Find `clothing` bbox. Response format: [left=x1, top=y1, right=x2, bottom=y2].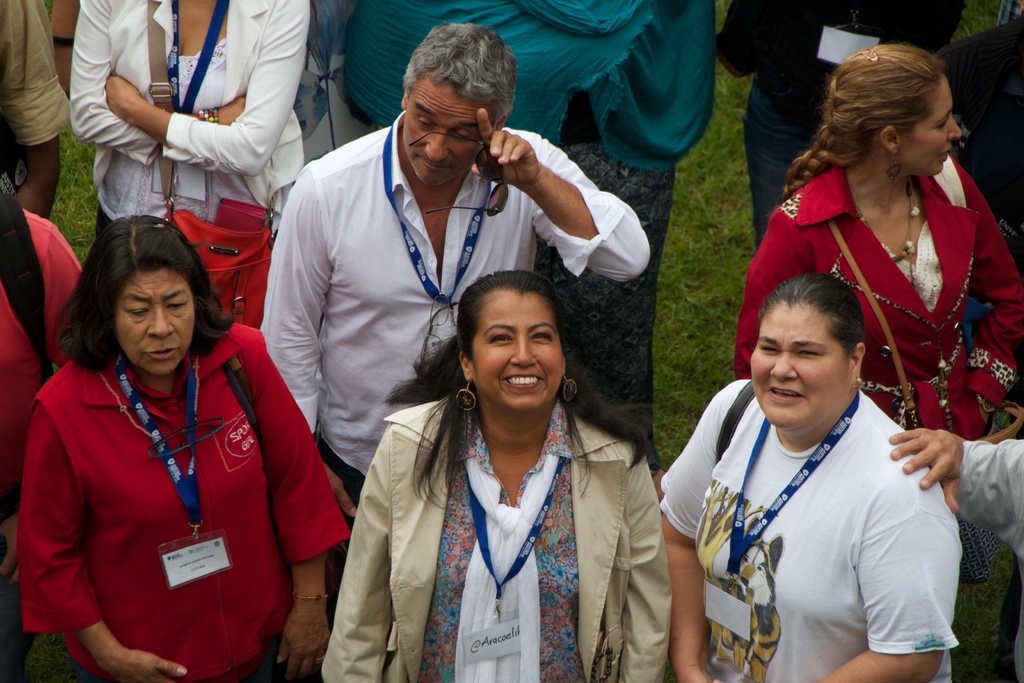
[left=942, top=6, right=1023, bottom=268].
